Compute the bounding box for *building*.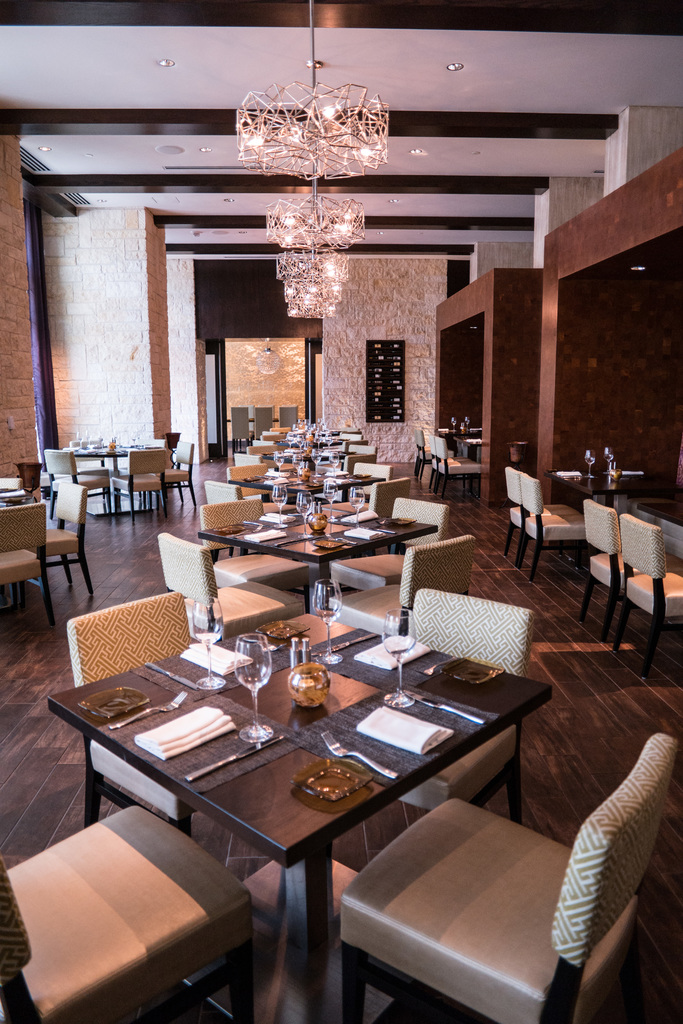
rect(0, 0, 682, 1023).
